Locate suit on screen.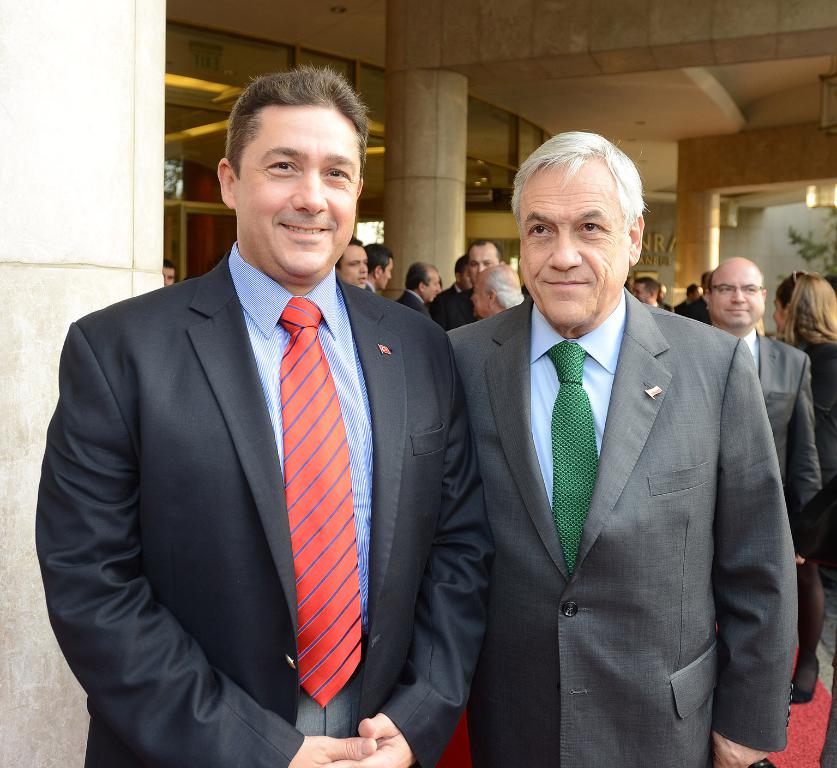
On screen at crop(31, 236, 496, 767).
